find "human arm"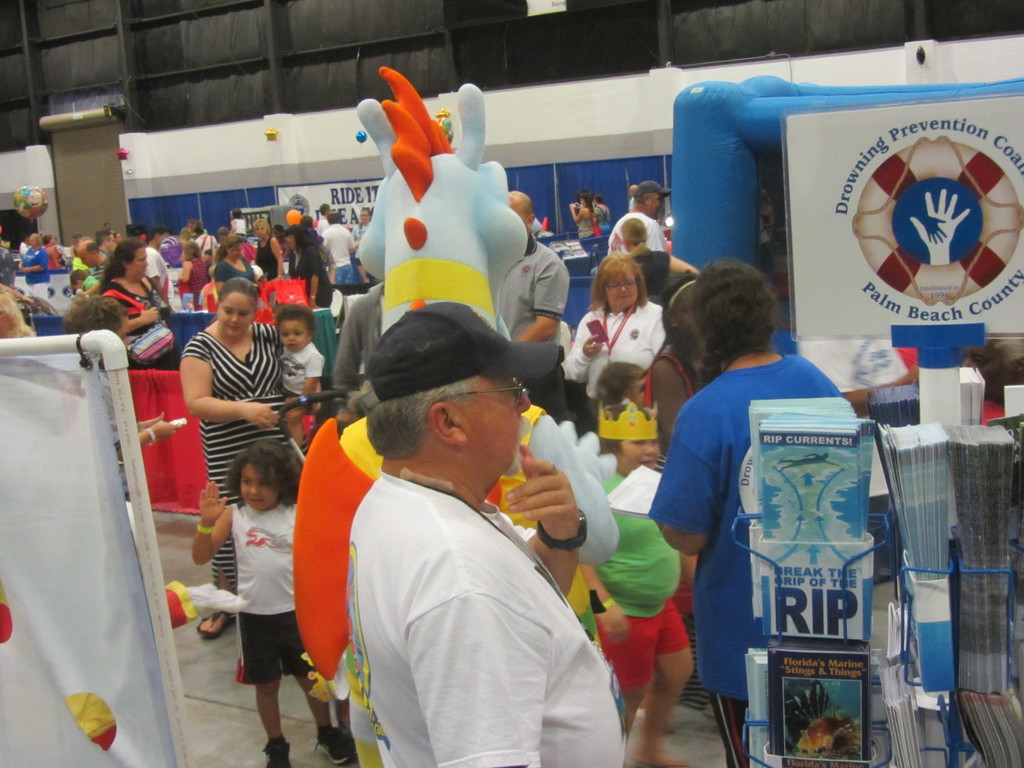
box=[583, 561, 625, 636]
